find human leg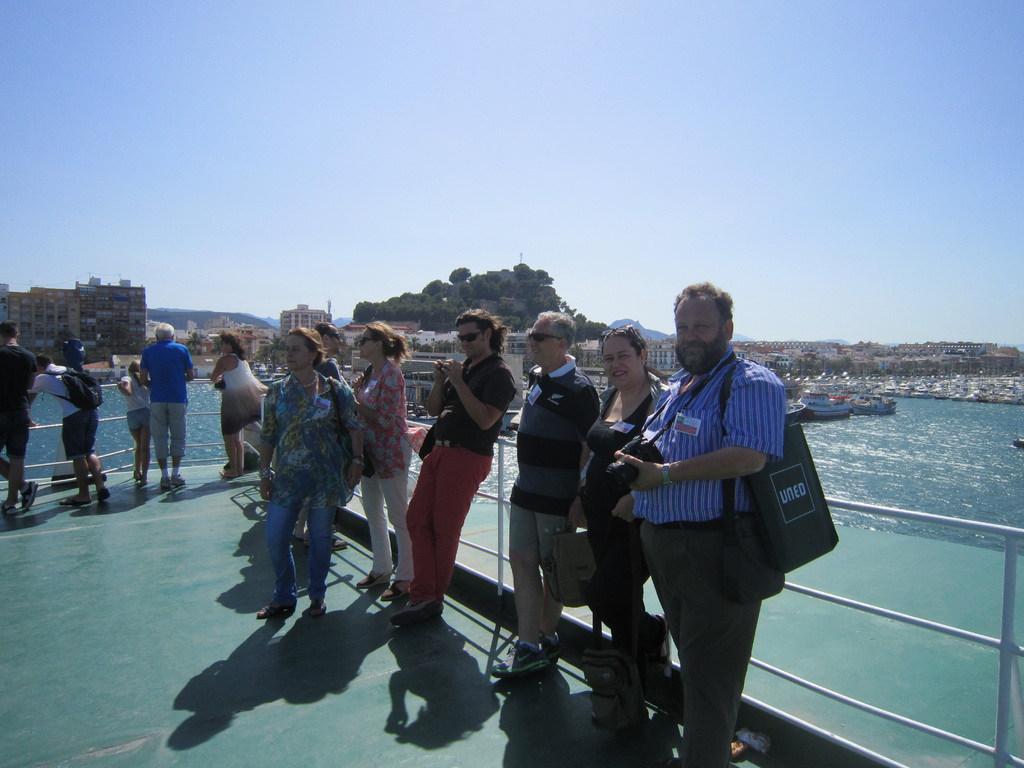
rect(239, 408, 244, 474)
